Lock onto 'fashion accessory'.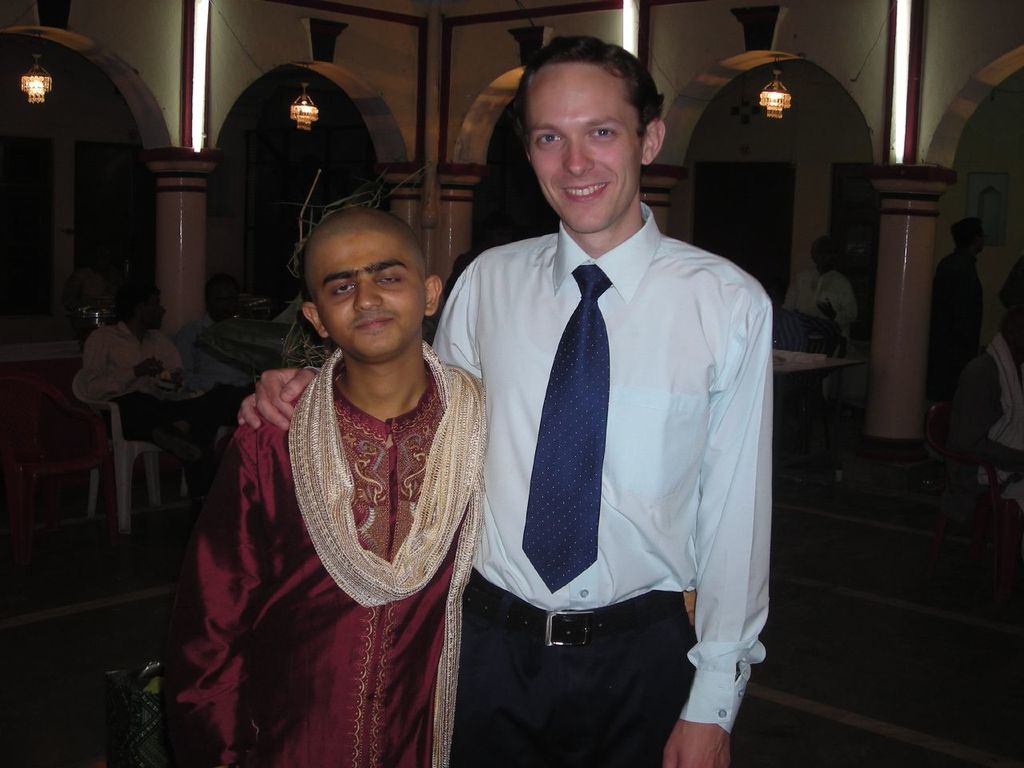
Locked: locate(288, 350, 486, 767).
